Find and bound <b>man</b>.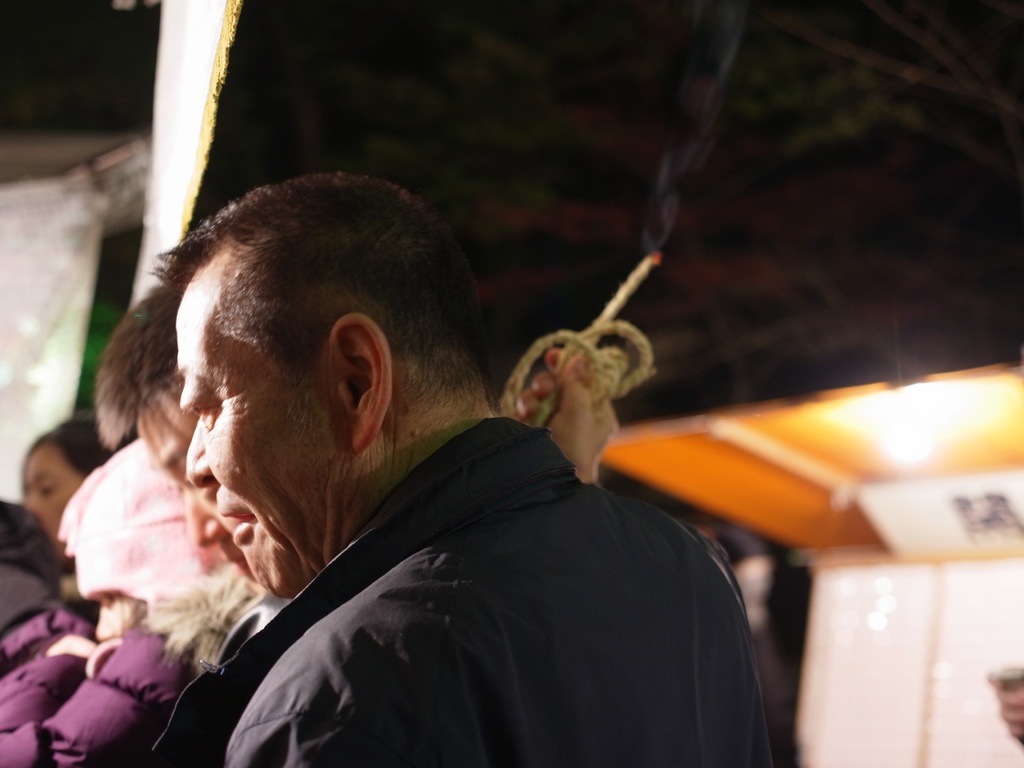
Bound: (92,276,348,767).
